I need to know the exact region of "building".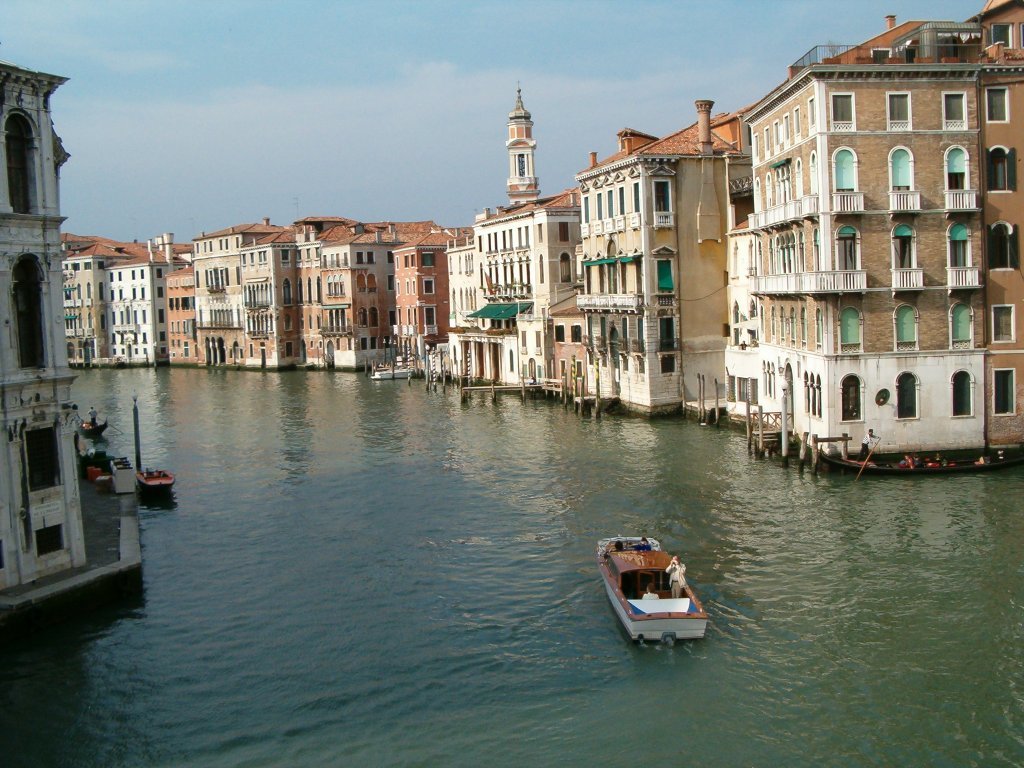
Region: pyautogui.locateOnScreen(576, 101, 751, 416).
